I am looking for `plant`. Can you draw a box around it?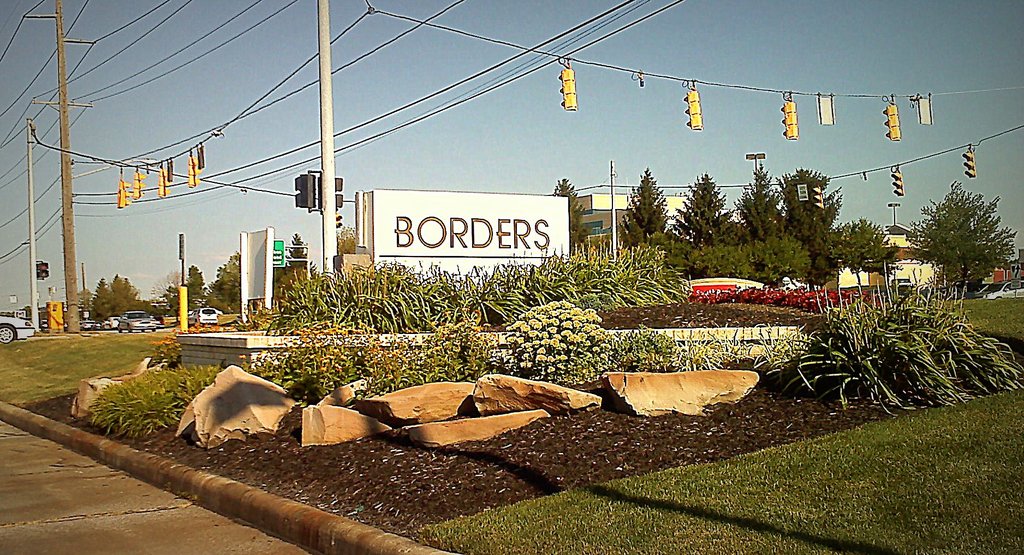
Sure, the bounding box is (x1=760, y1=260, x2=996, y2=400).
